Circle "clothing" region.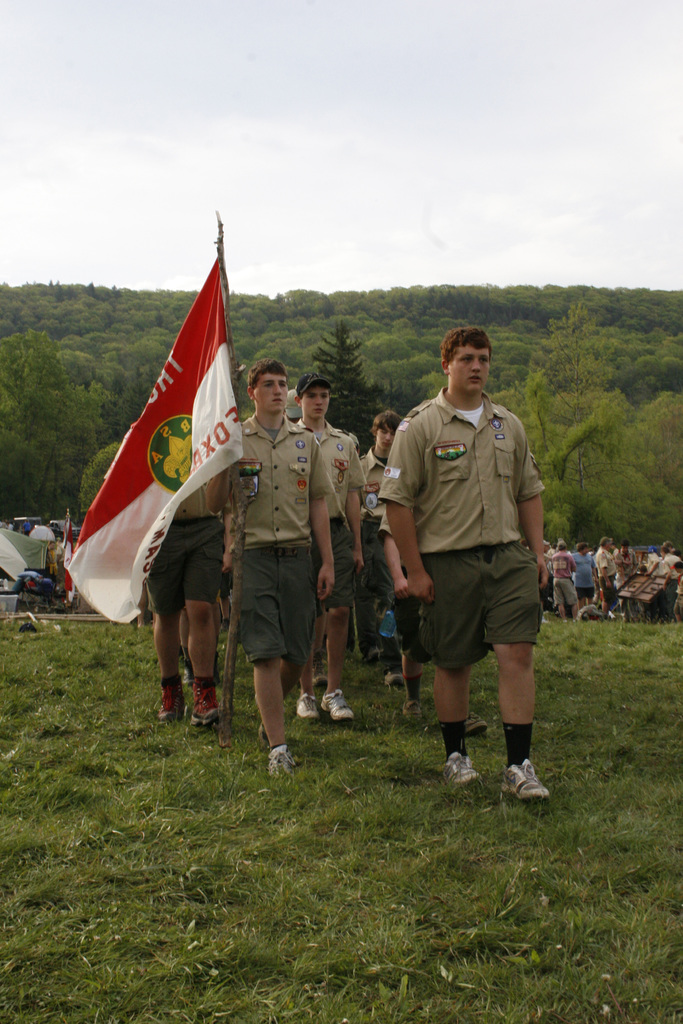
Region: (572, 548, 598, 593).
